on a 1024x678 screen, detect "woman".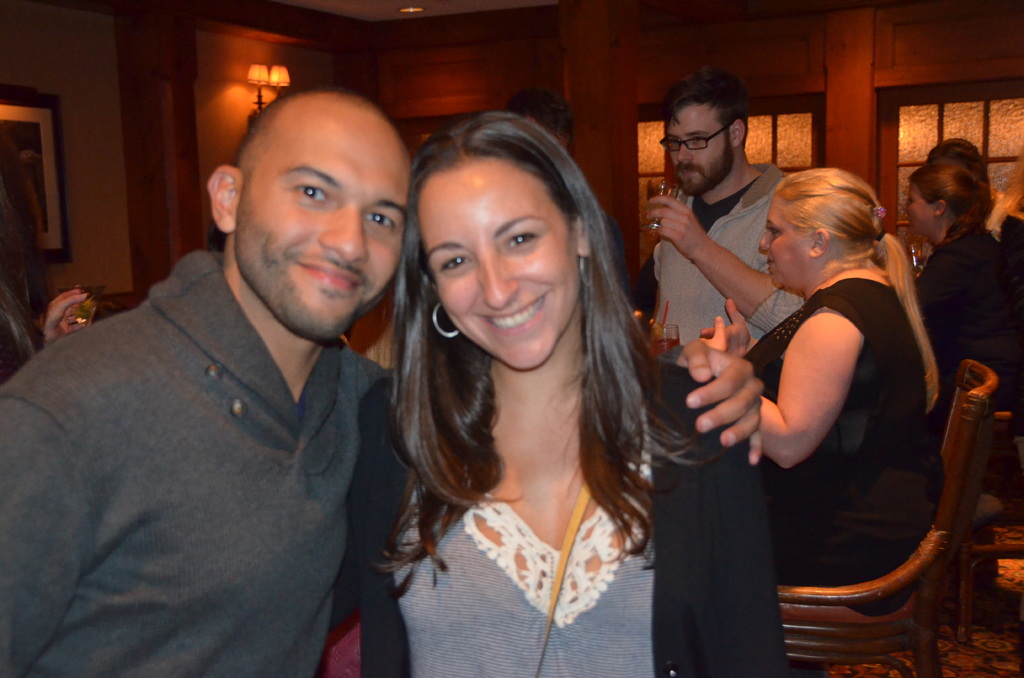
[897,157,1023,426].
